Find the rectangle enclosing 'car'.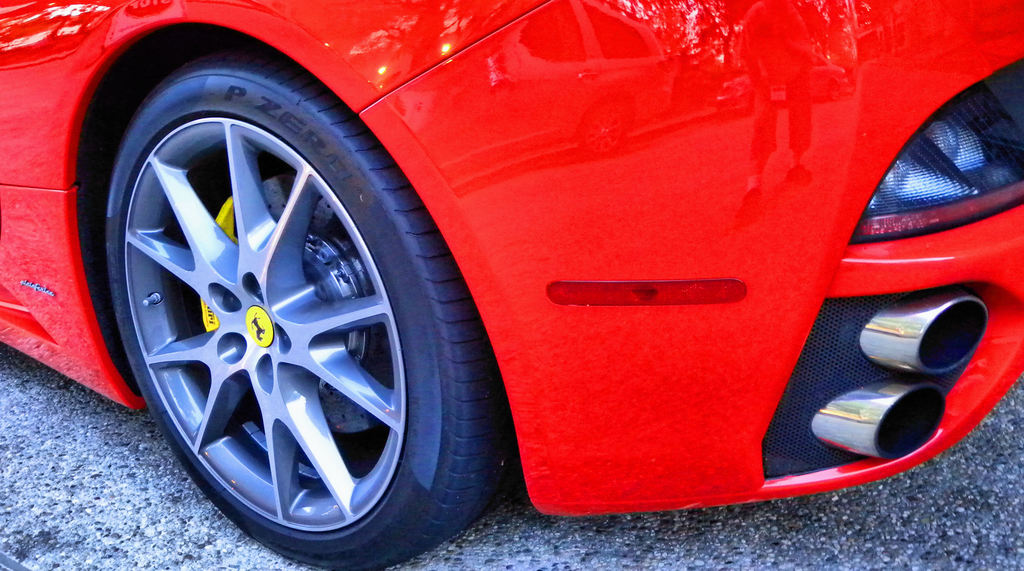
crop(0, 0, 1023, 570).
